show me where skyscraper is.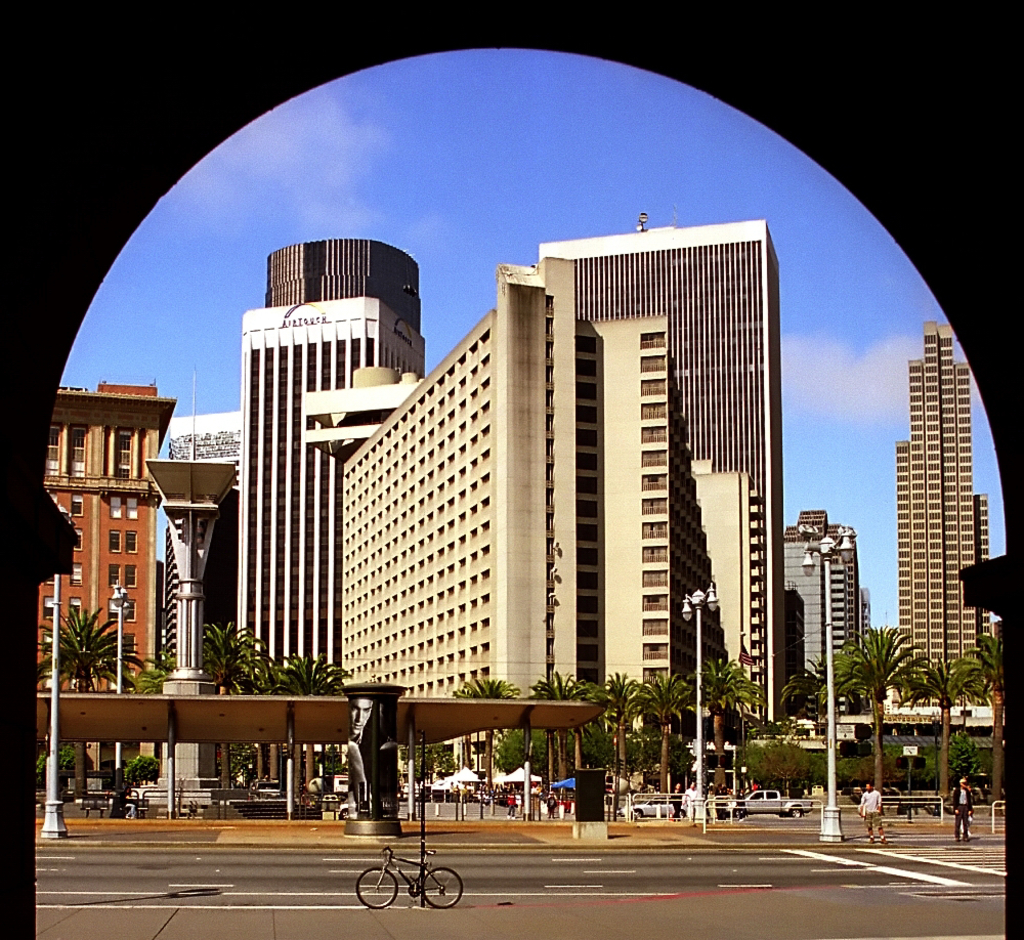
skyscraper is at (20,375,177,774).
